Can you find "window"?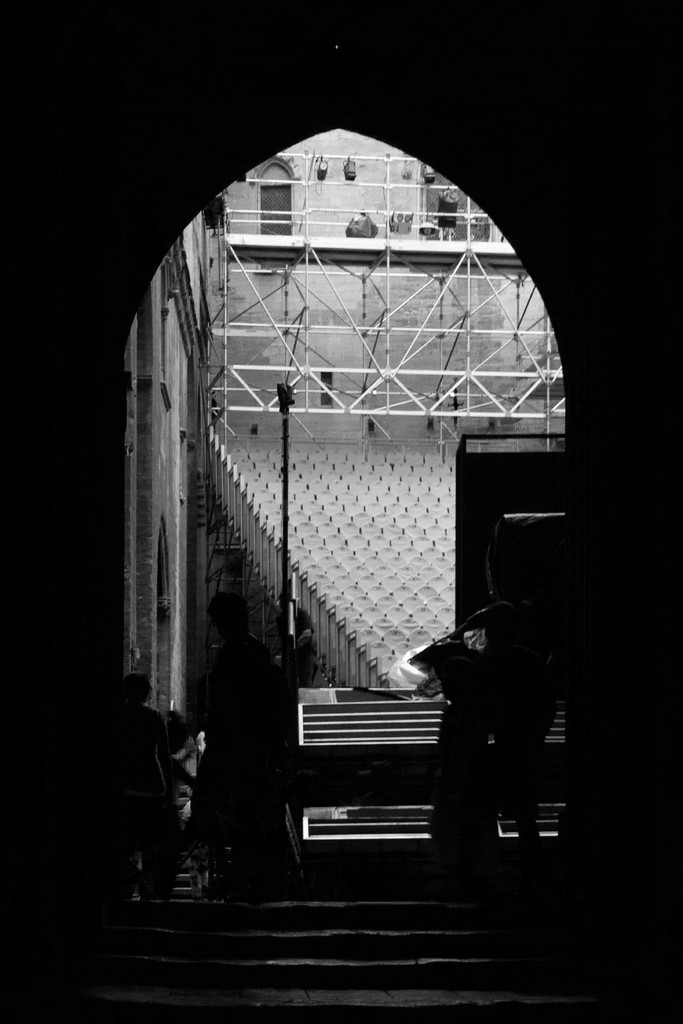
Yes, bounding box: <bbox>422, 173, 498, 247</bbox>.
